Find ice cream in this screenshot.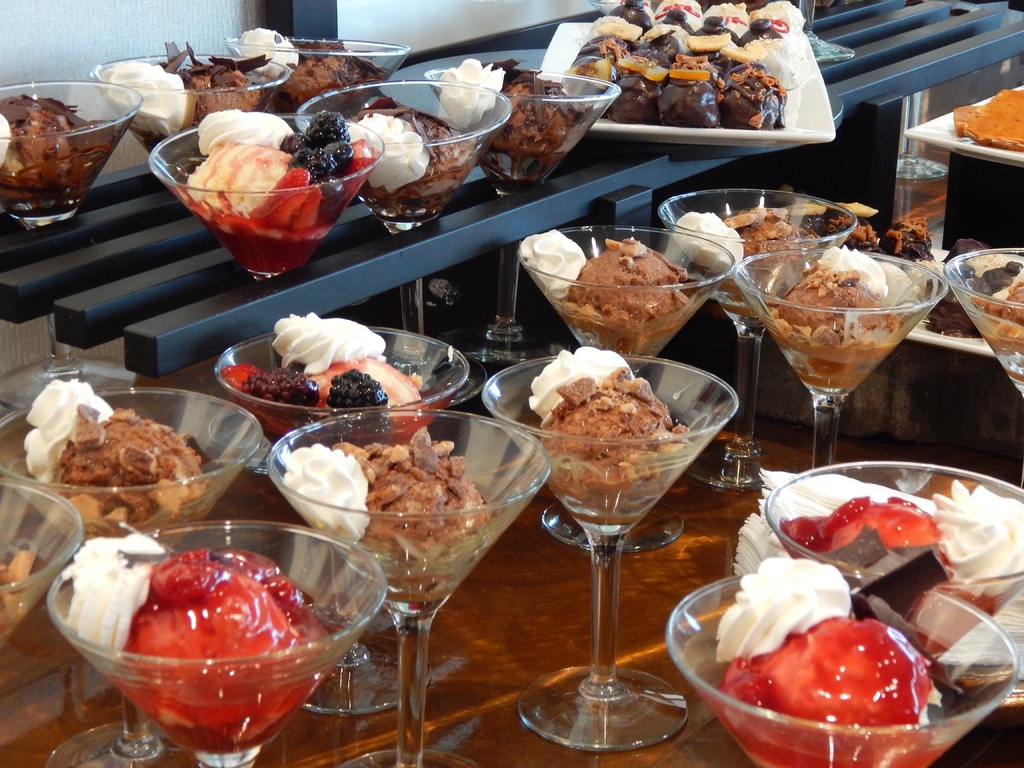
The bounding box for ice cream is select_region(714, 558, 944, 762).
